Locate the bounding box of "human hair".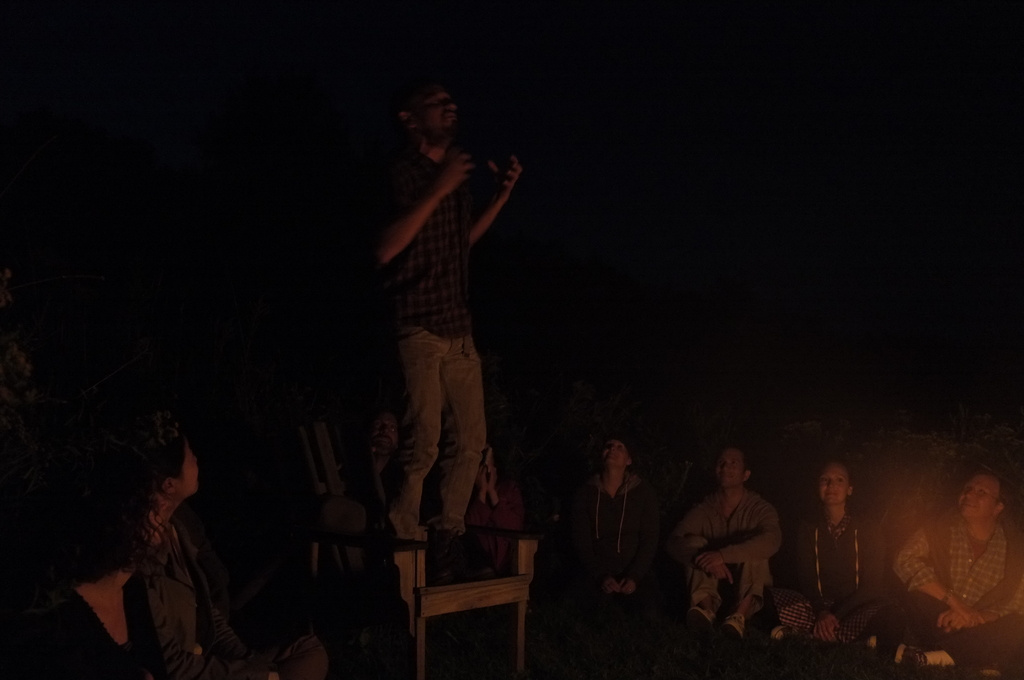
Bounding box: box(68, 405, 209, 604).
